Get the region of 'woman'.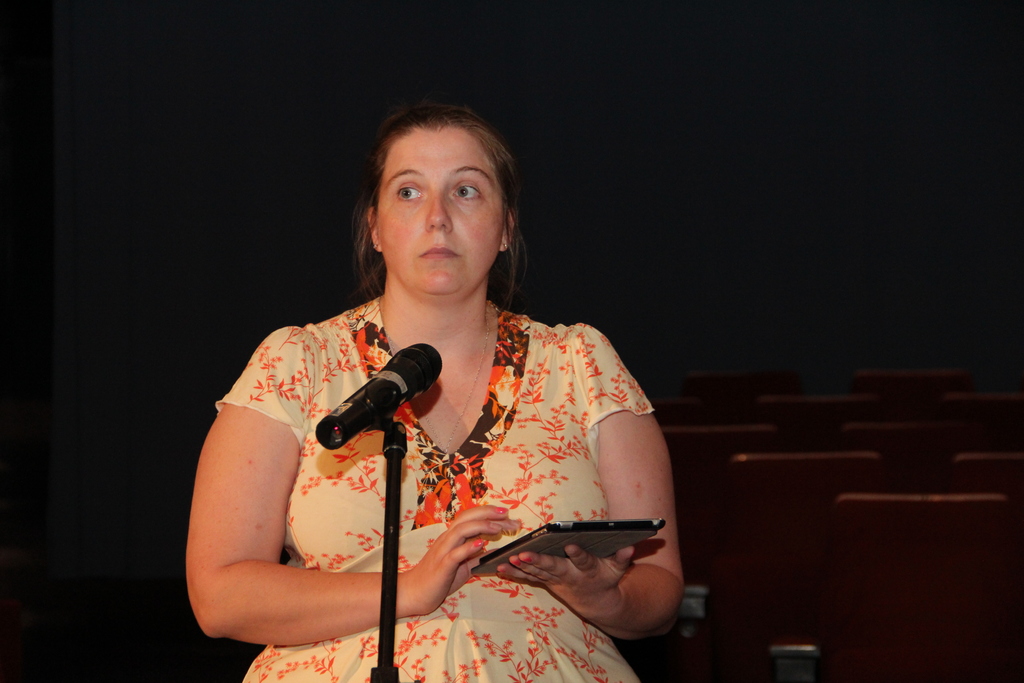
left=188, top=104, right=664, bottom=682.
